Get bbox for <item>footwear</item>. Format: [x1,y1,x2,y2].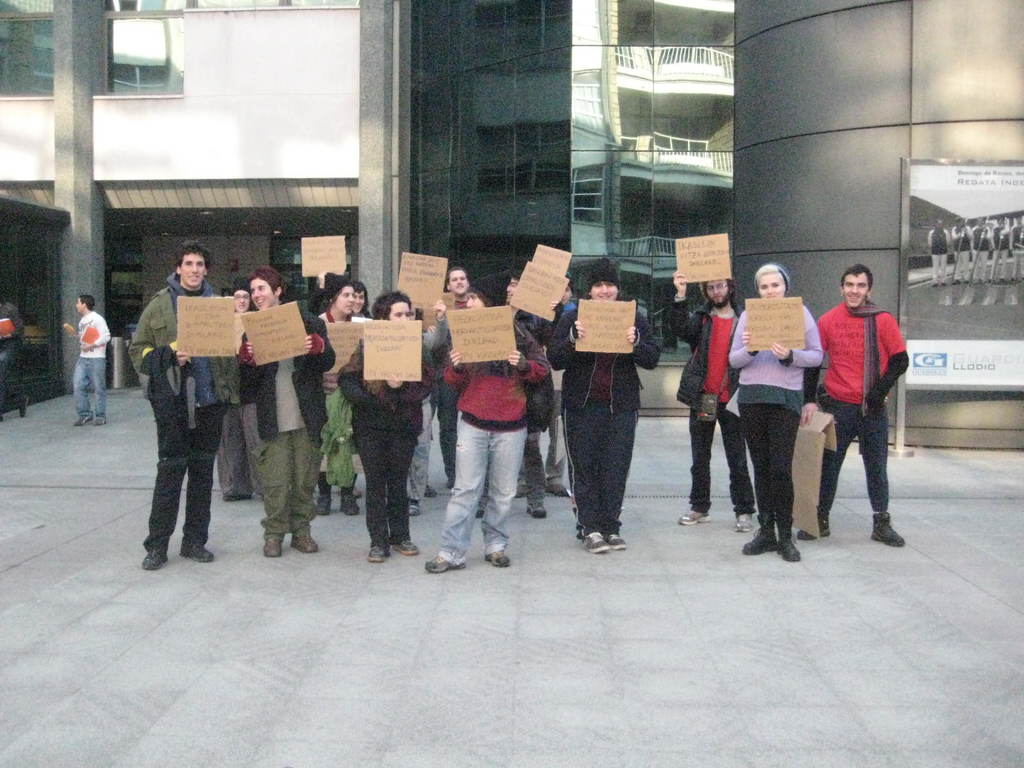
[92,419,103,425].
